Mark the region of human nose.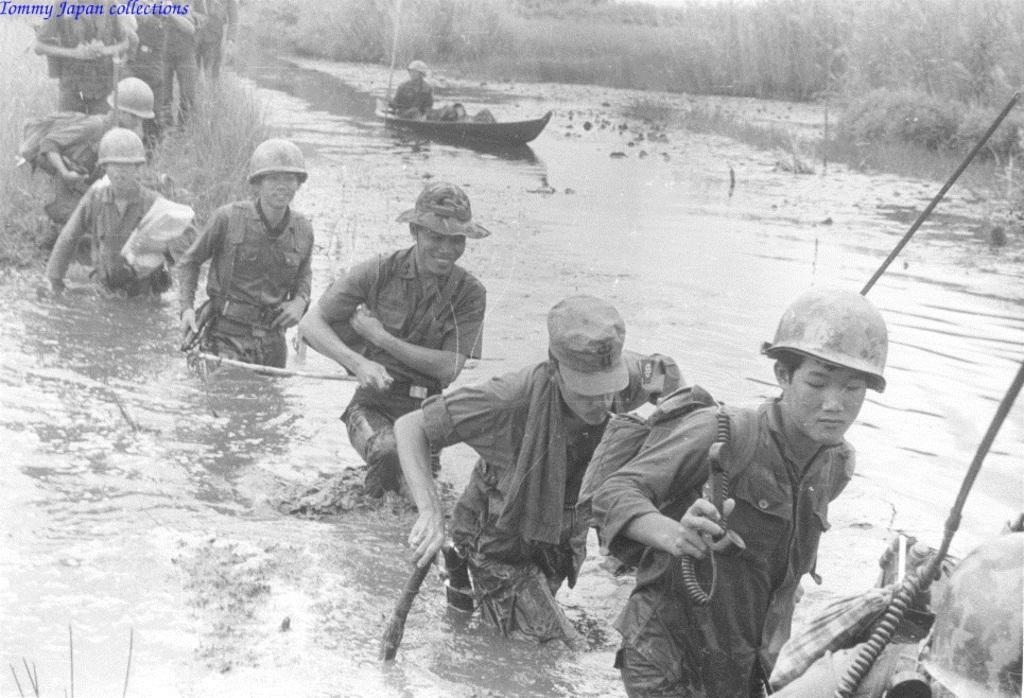
Region: 275 176 283 186.
